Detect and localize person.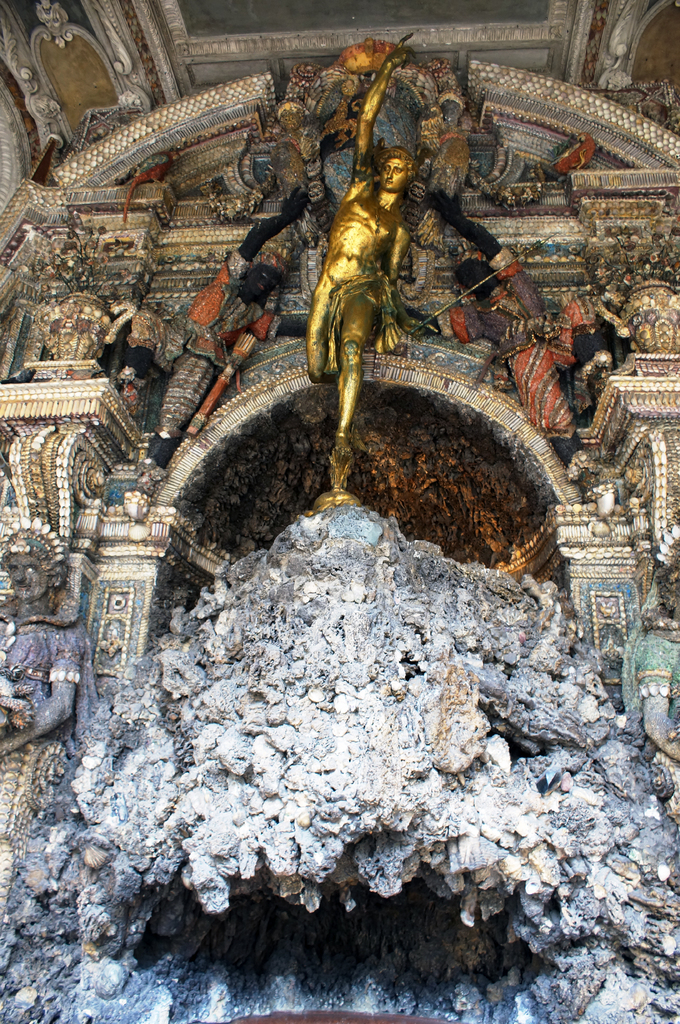
Localized at 305:41:411:495.
